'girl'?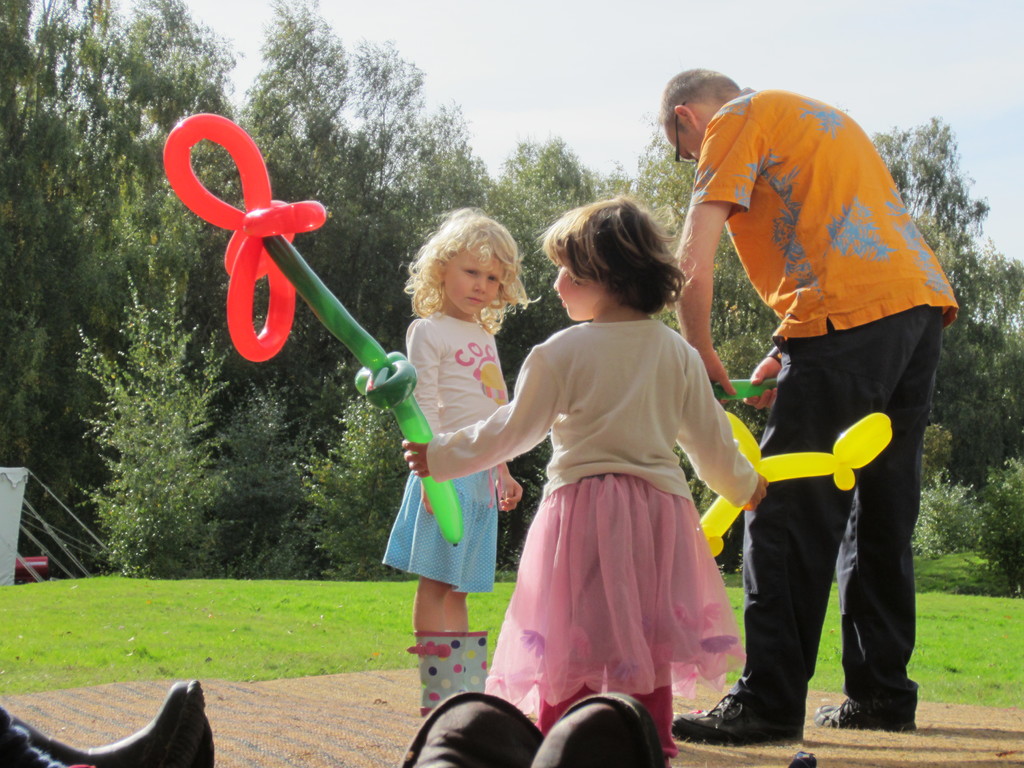
(382,204,544,726)
